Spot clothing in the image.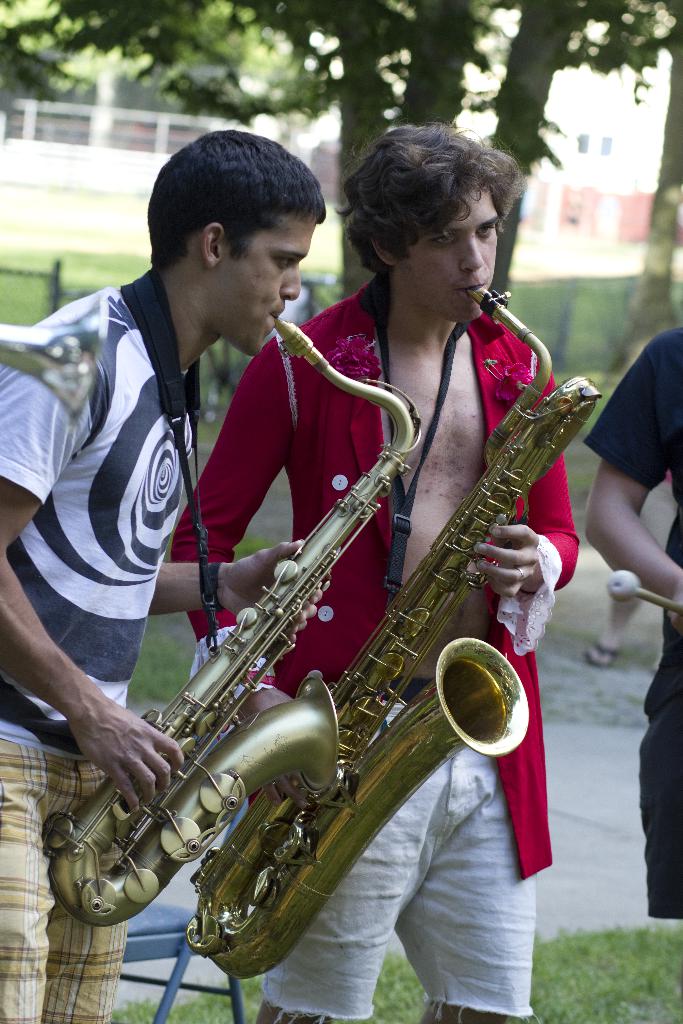
clothing found at region(0, 270, 194, 1023).
